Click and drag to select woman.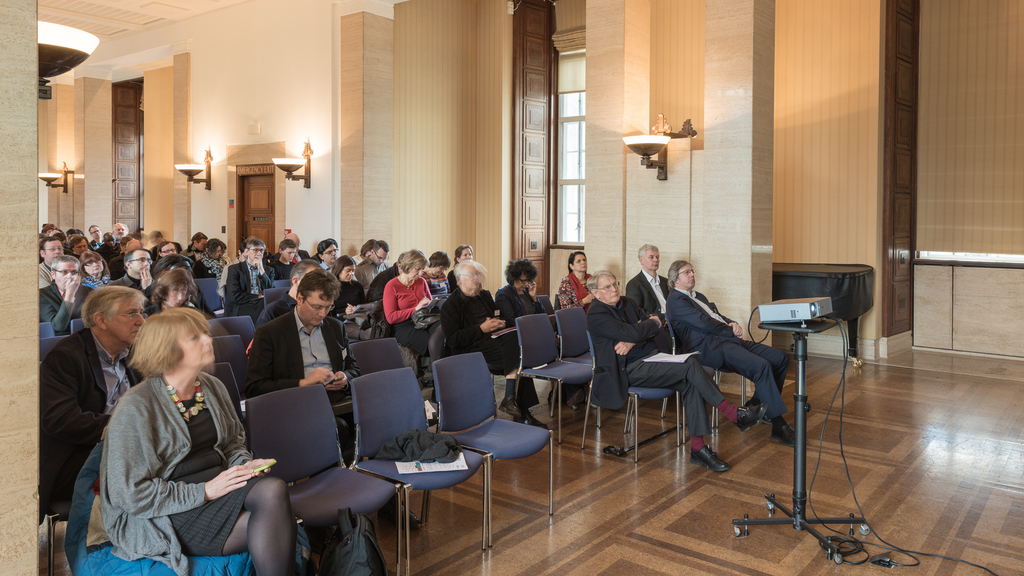
Selection: {"x1": 191, "y1": 237, "x2": 228, "y2": 285}.
